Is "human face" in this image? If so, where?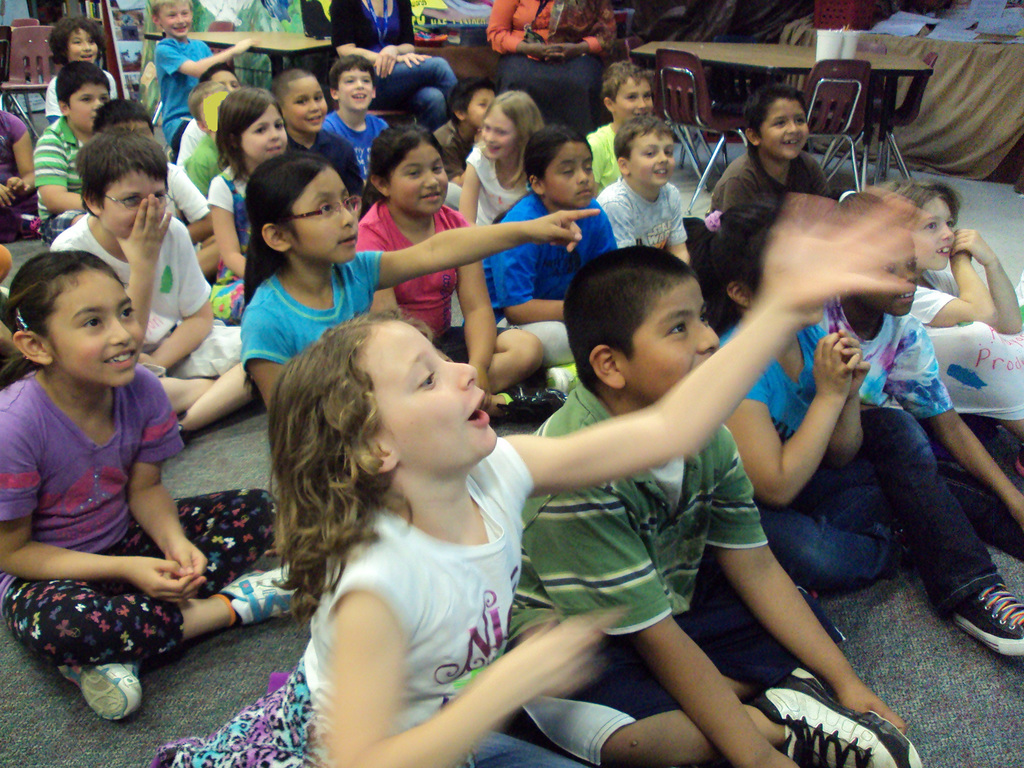
Yes, at {"left": 385, "top": 145, "right": 452, "bottom": 217}.
